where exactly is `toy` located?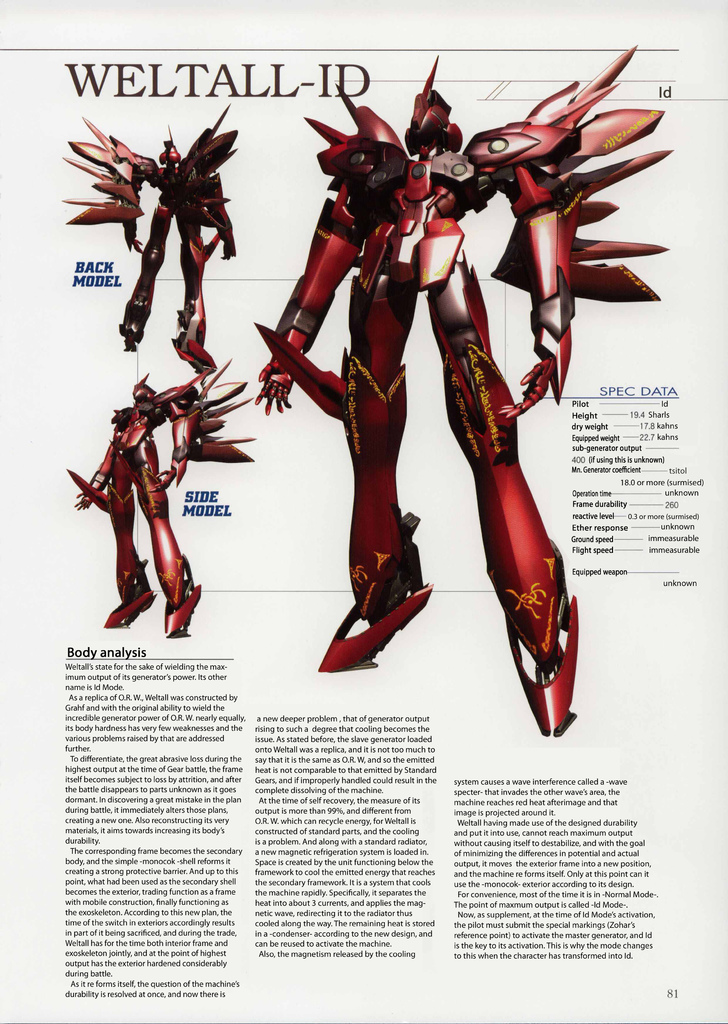
Its bounding box is x1=254, y1=44, x2=670, y2=737.
